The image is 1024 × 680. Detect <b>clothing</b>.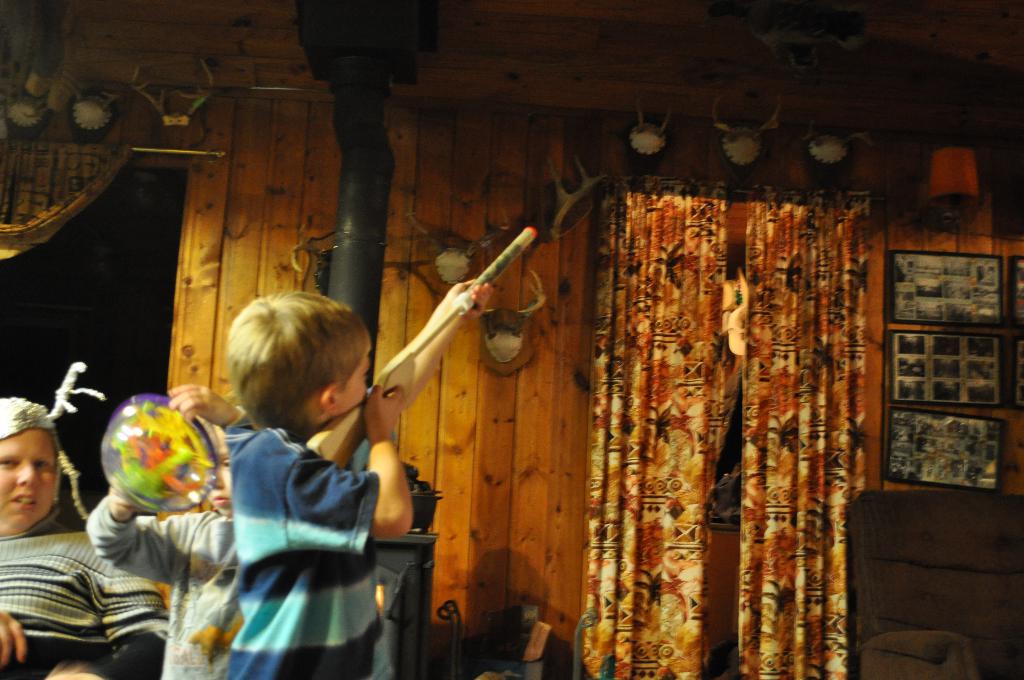
Detection: box=[0, 498, 179, 679].
